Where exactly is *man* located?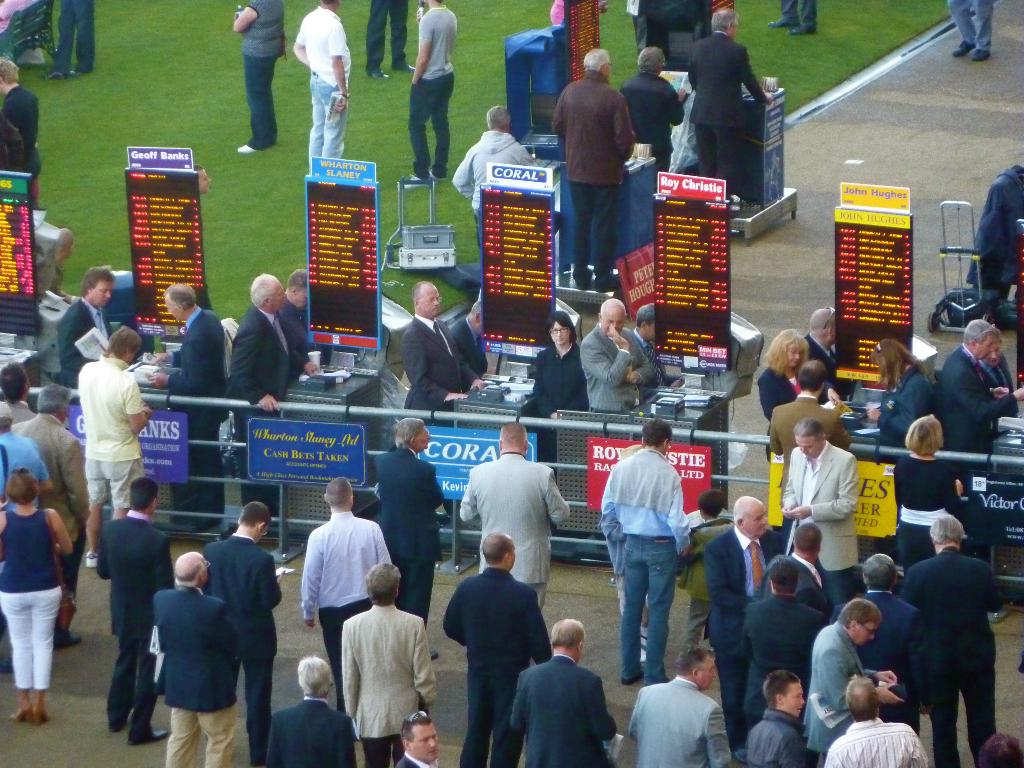
Its bounding box is locate(730, 660, 817, 767).
